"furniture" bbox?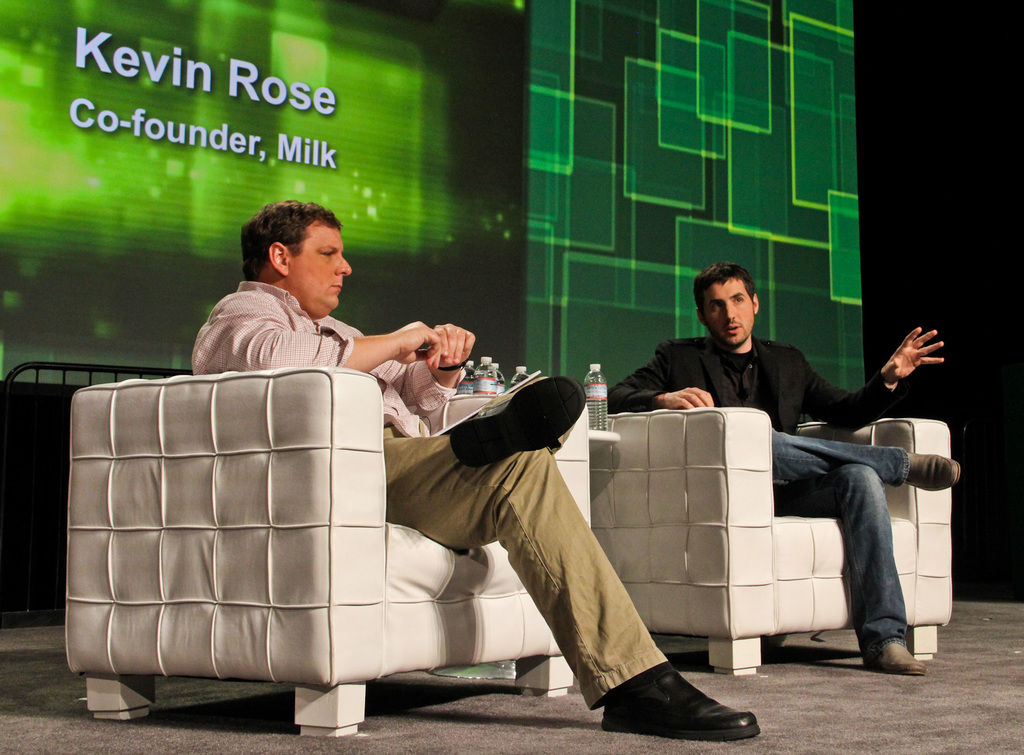
(69,366,593,737)
